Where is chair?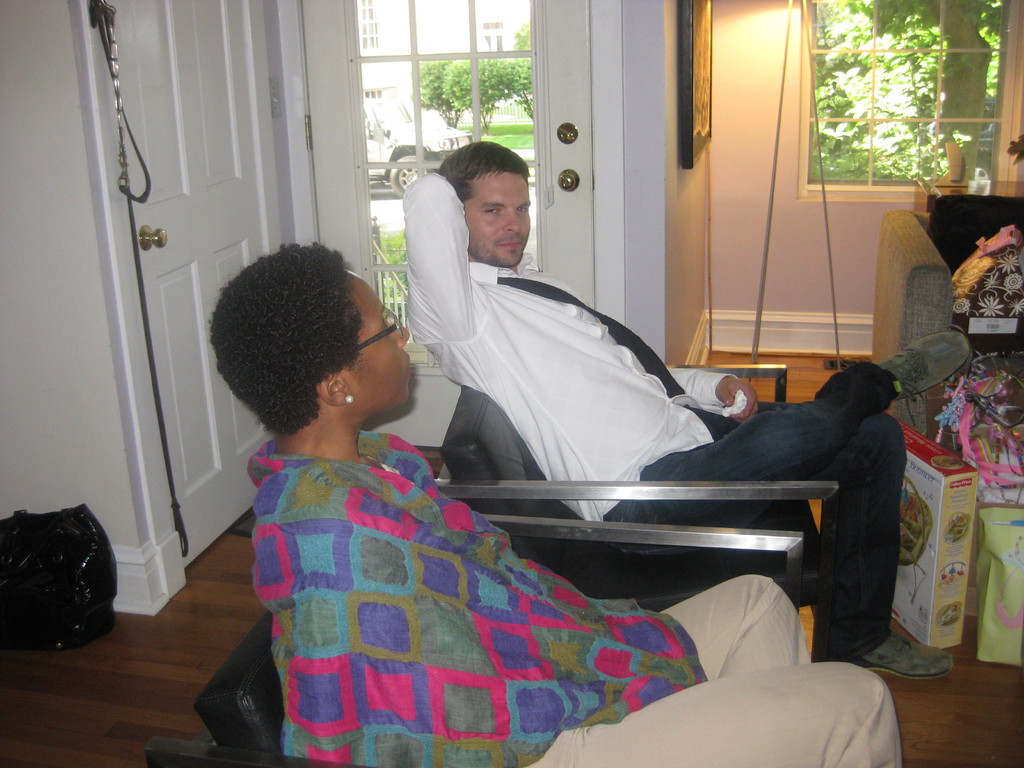
left=433, top=365, right=838, bottom=614.
